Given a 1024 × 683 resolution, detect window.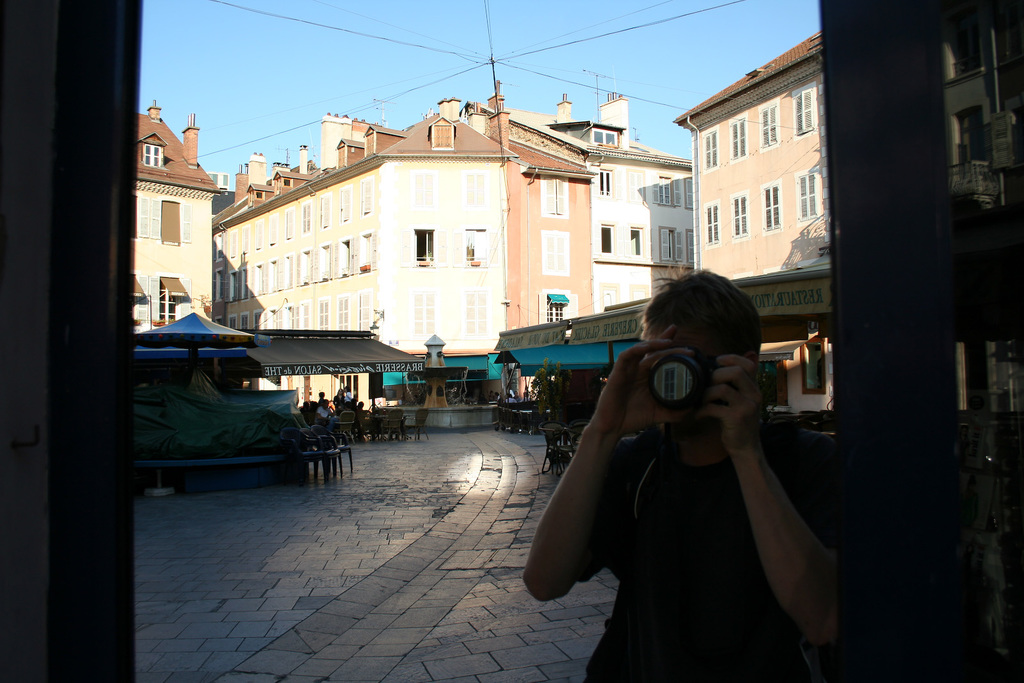
[658,225,676,261].
